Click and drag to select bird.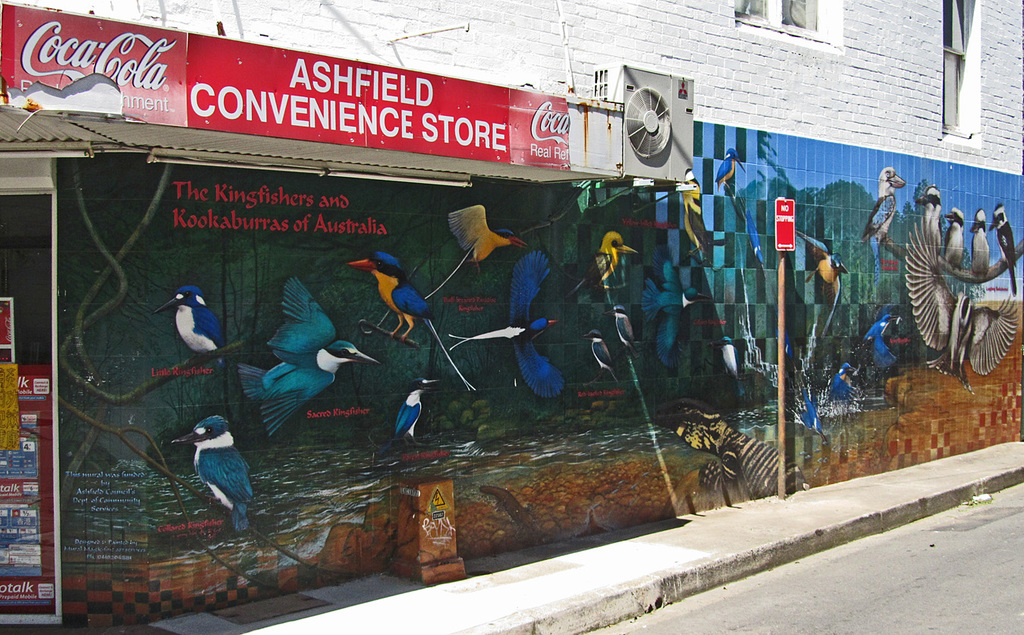
Selection: {"left": 711, "top": 338, "right": 741, "bottom": 380}.
